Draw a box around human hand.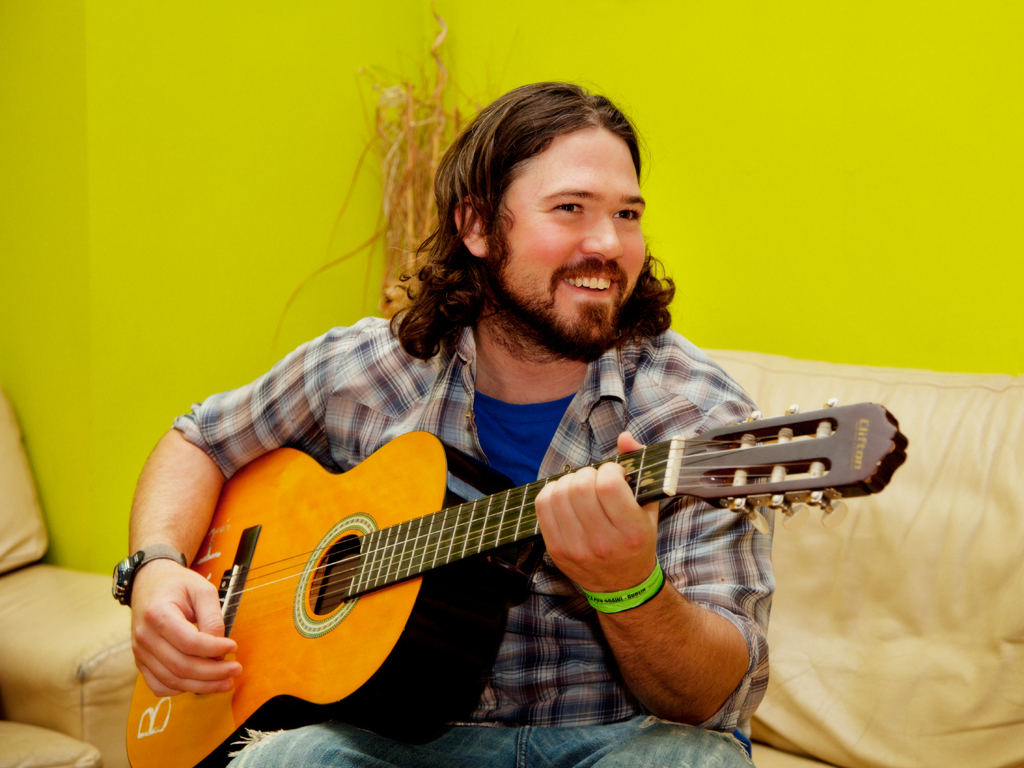
region(532, 428, 660, 591).
